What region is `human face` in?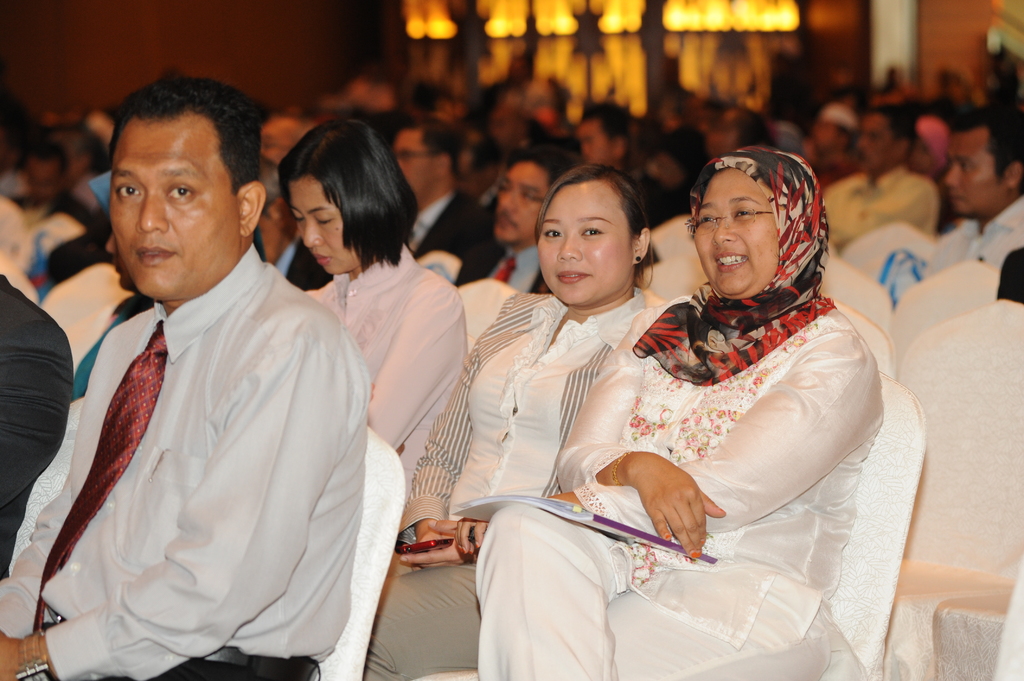
[536,186,630,310].
